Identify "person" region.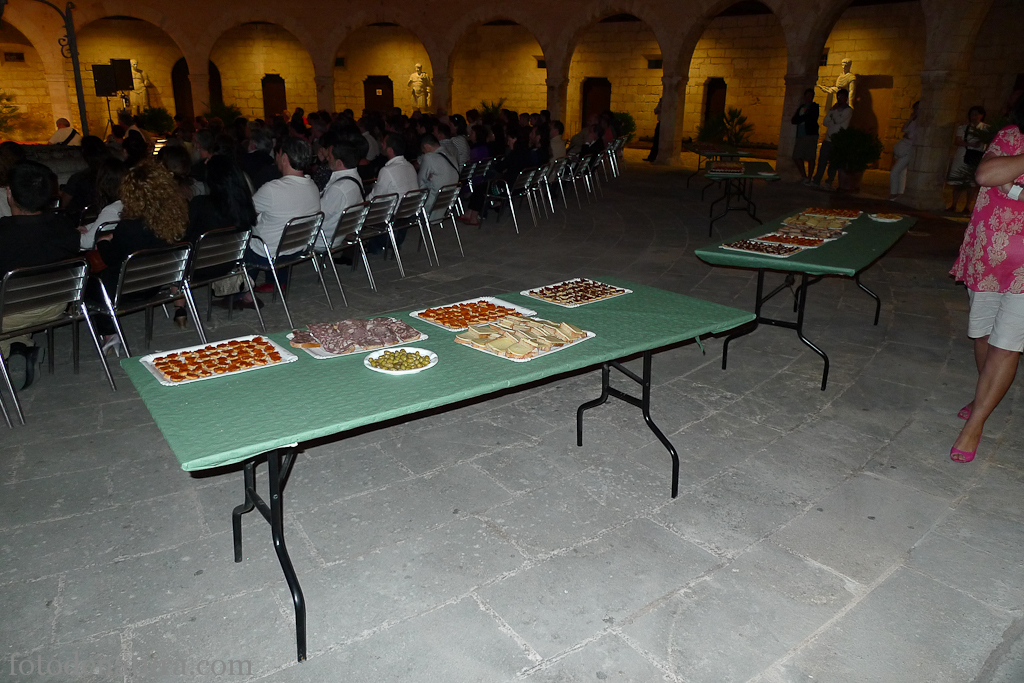
Region: x1=945 y1=118 x2=1023 y2=466.
